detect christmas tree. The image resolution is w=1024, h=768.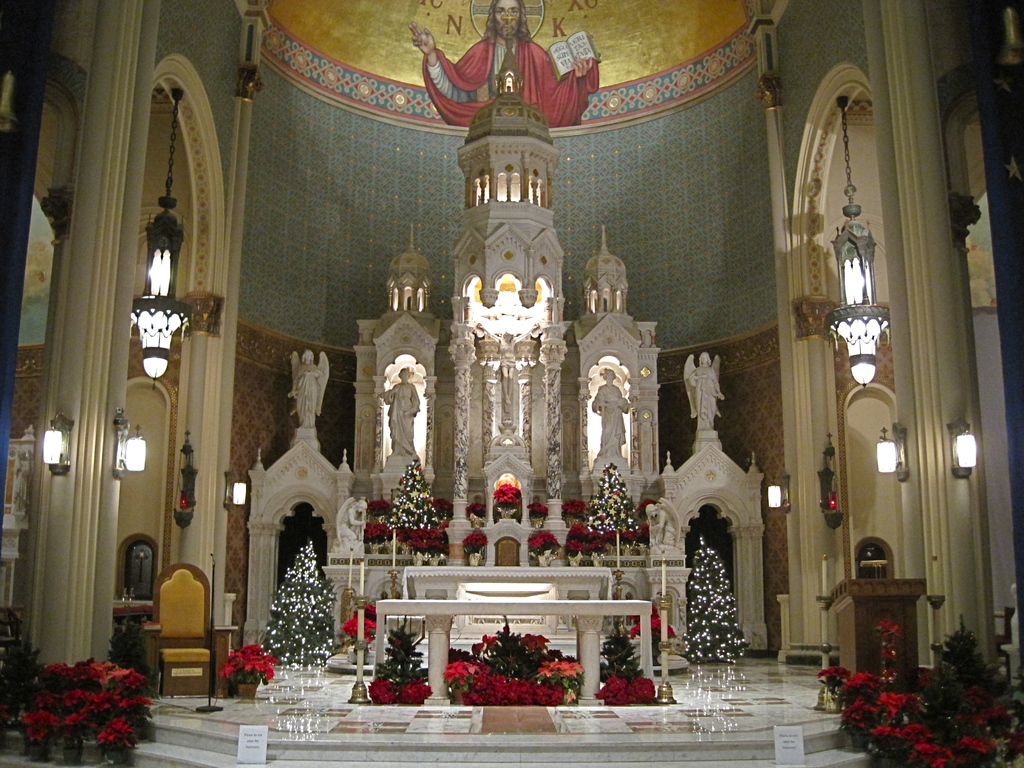
387:454:438:534.
